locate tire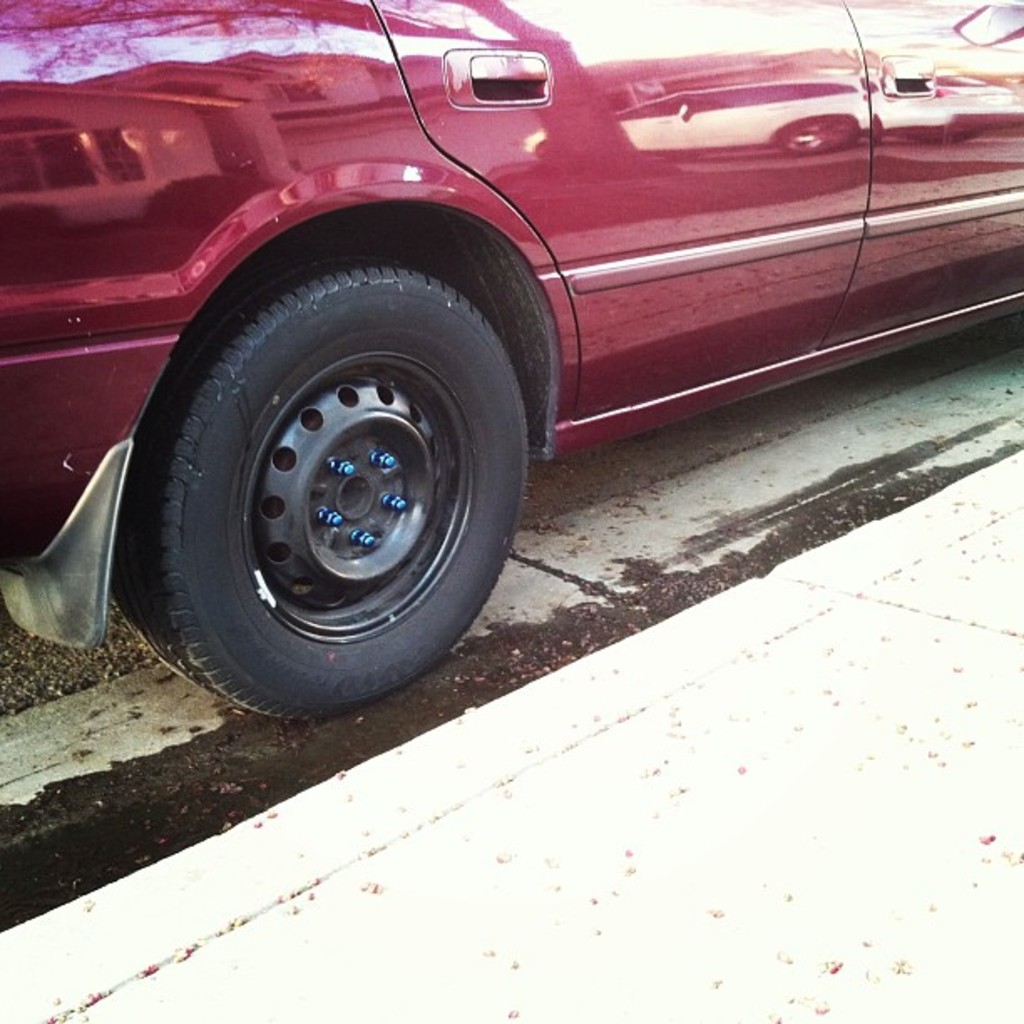
rect(95, 231, 554, 714)
